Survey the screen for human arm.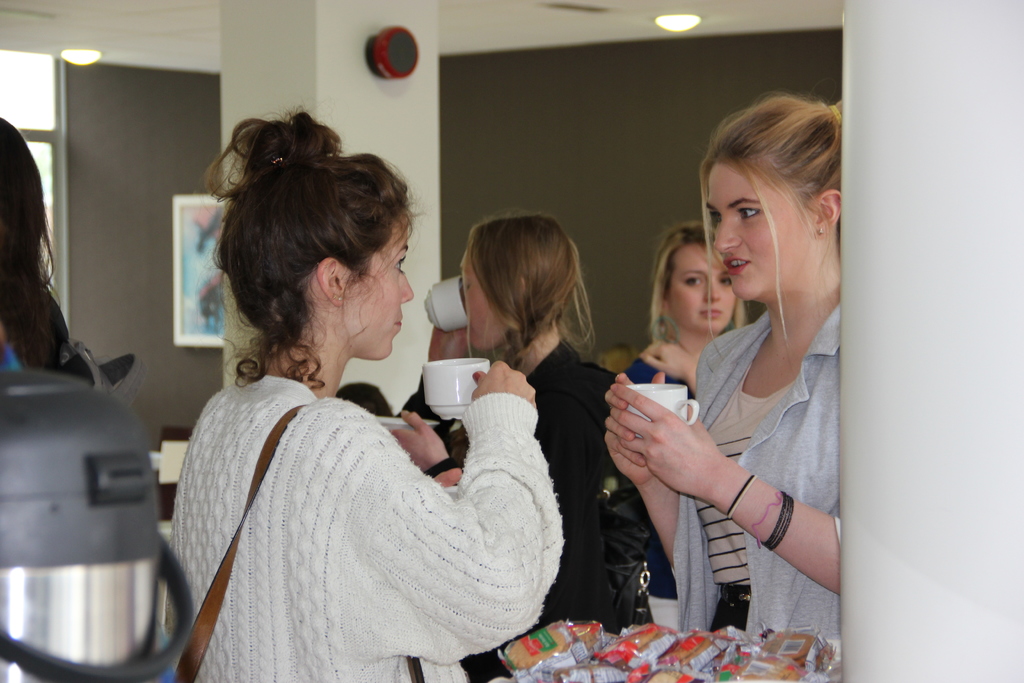
Survey found: bbox=[388, 404, 465, 497].
